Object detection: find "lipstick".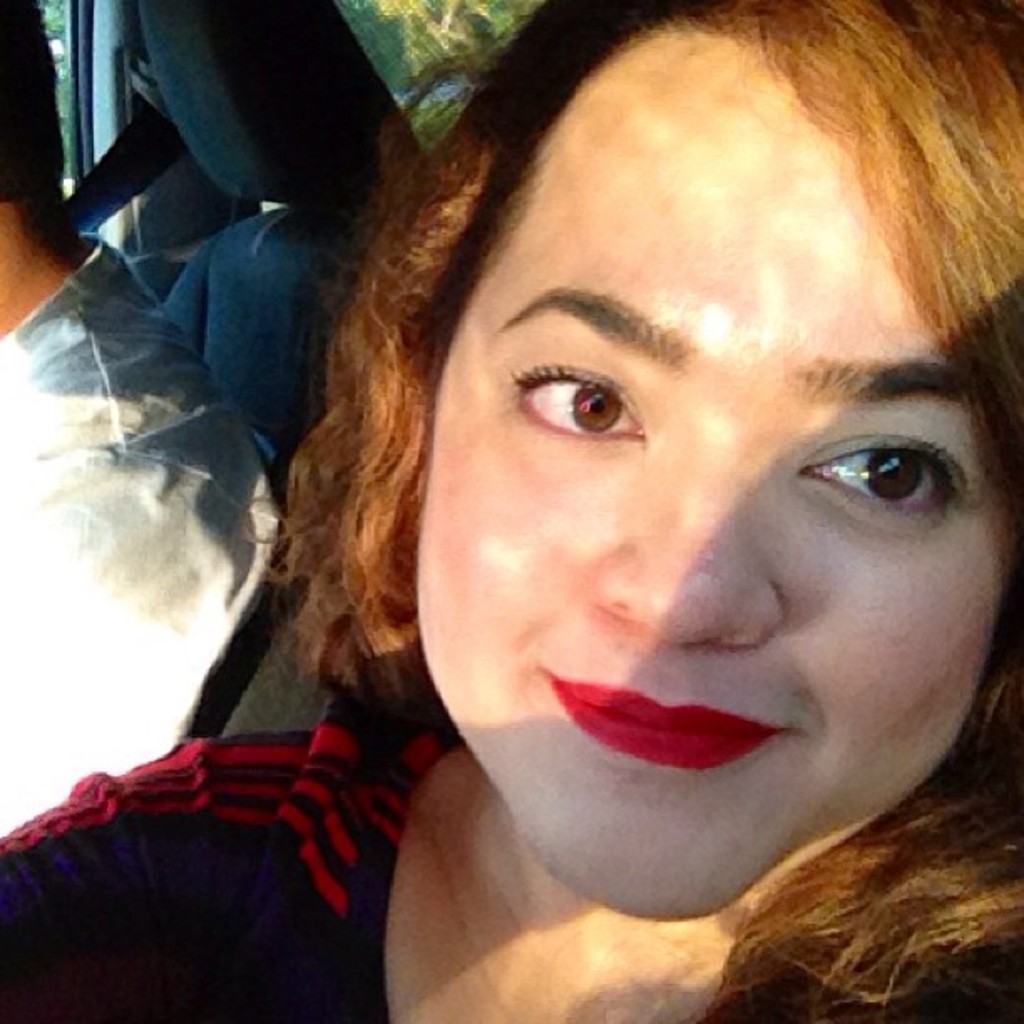
<region>549, 674, 781, 770</region>.
